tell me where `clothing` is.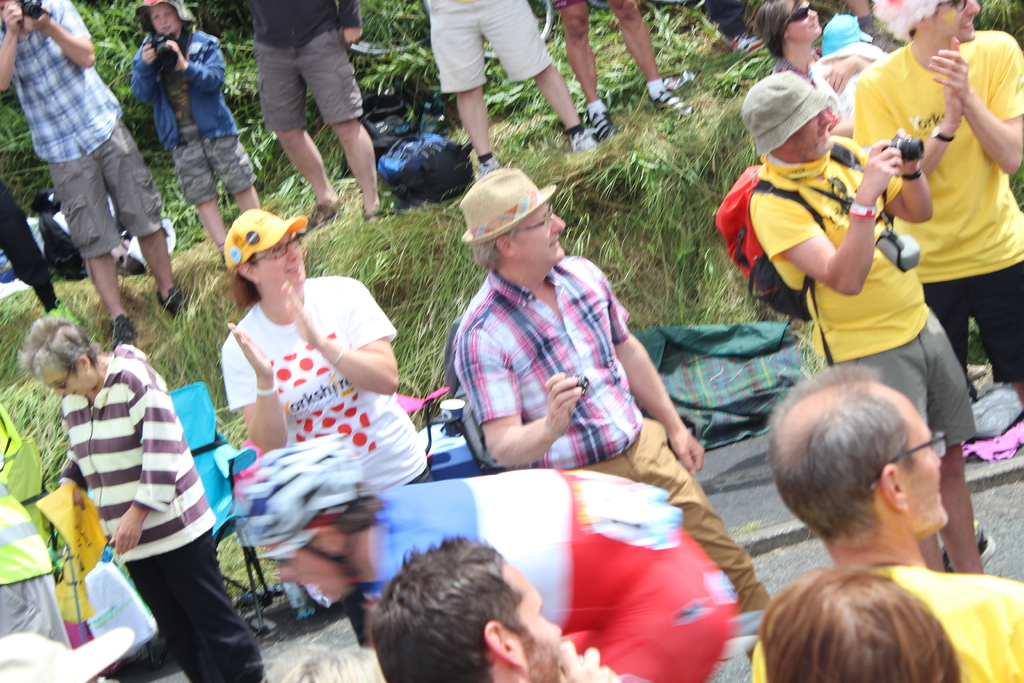
`clothing` is at bbox=(451, 168, 778, 666).
